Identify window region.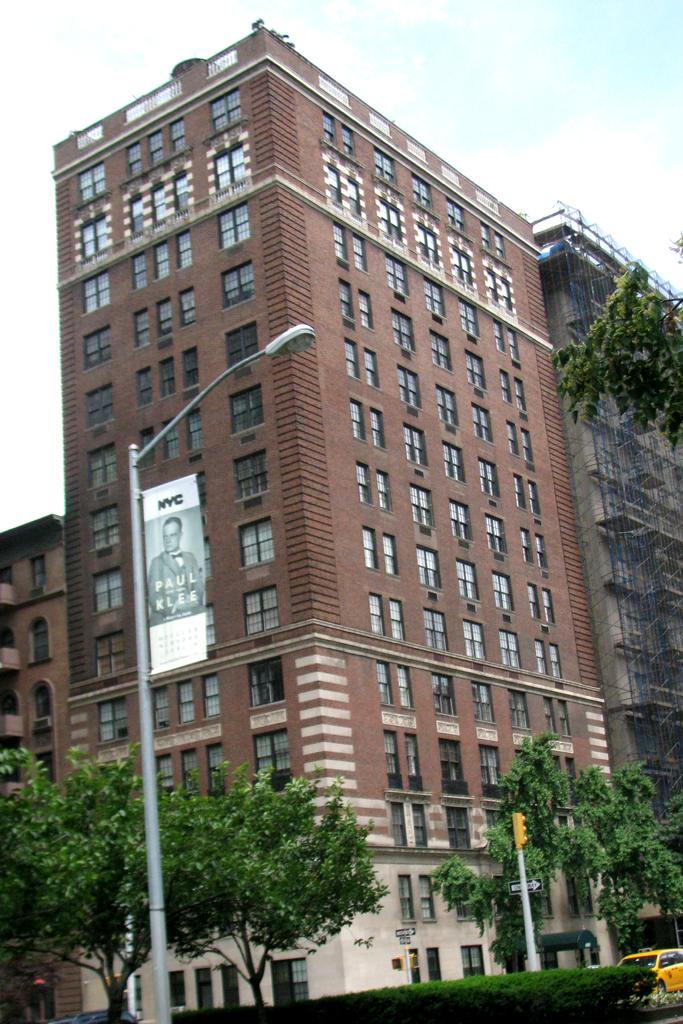
Region: 225 393 267 435.
